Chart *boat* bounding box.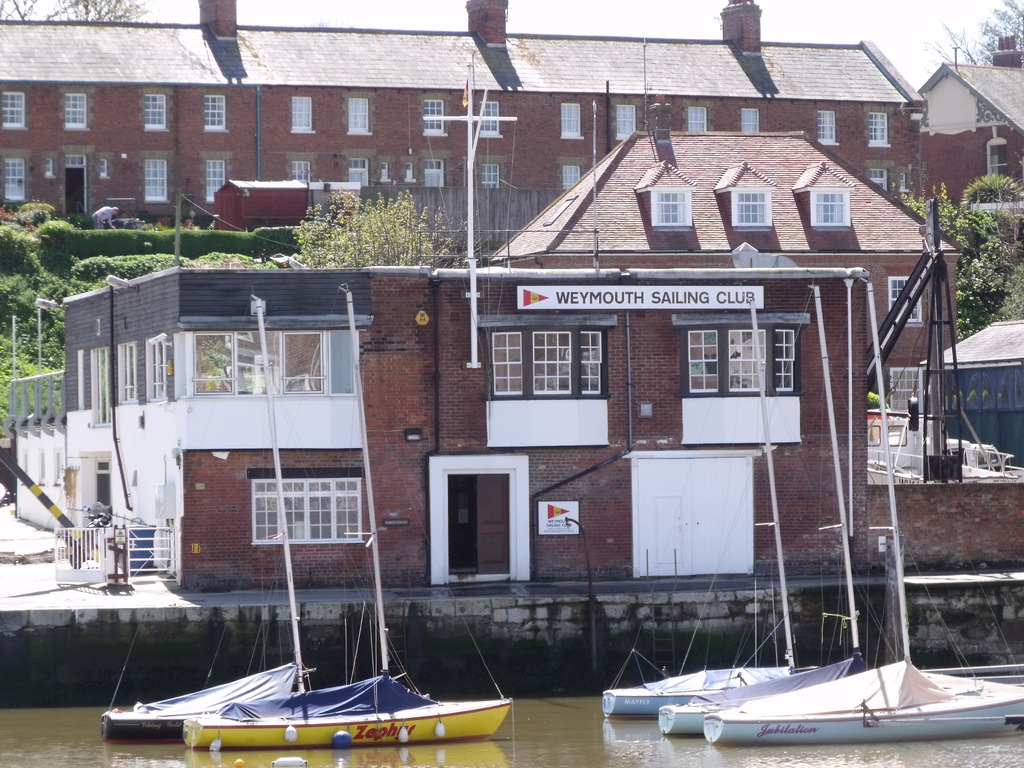
Charted: 89/628/529/760.
